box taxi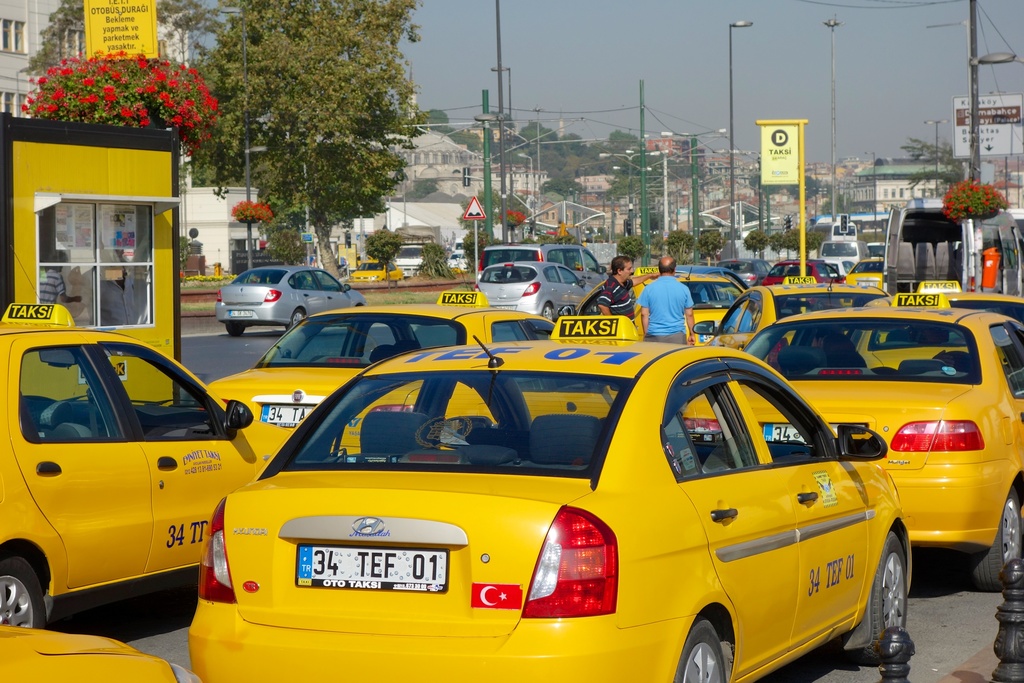
crop(695, 271, 888, 352)
